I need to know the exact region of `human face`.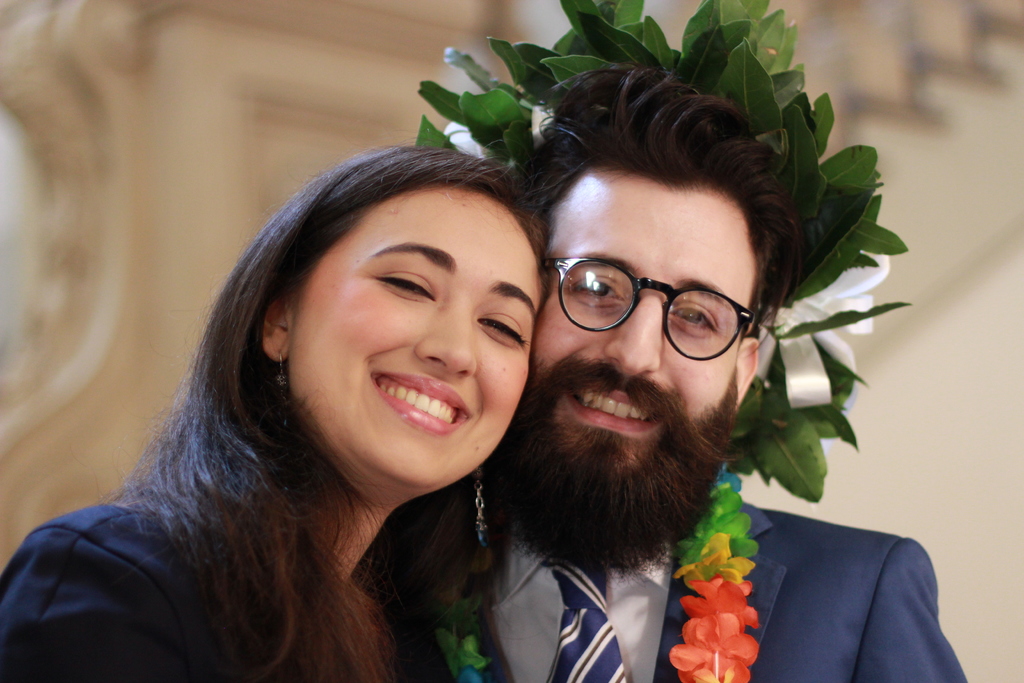
Region: box=[531, 173, 769, 482].
